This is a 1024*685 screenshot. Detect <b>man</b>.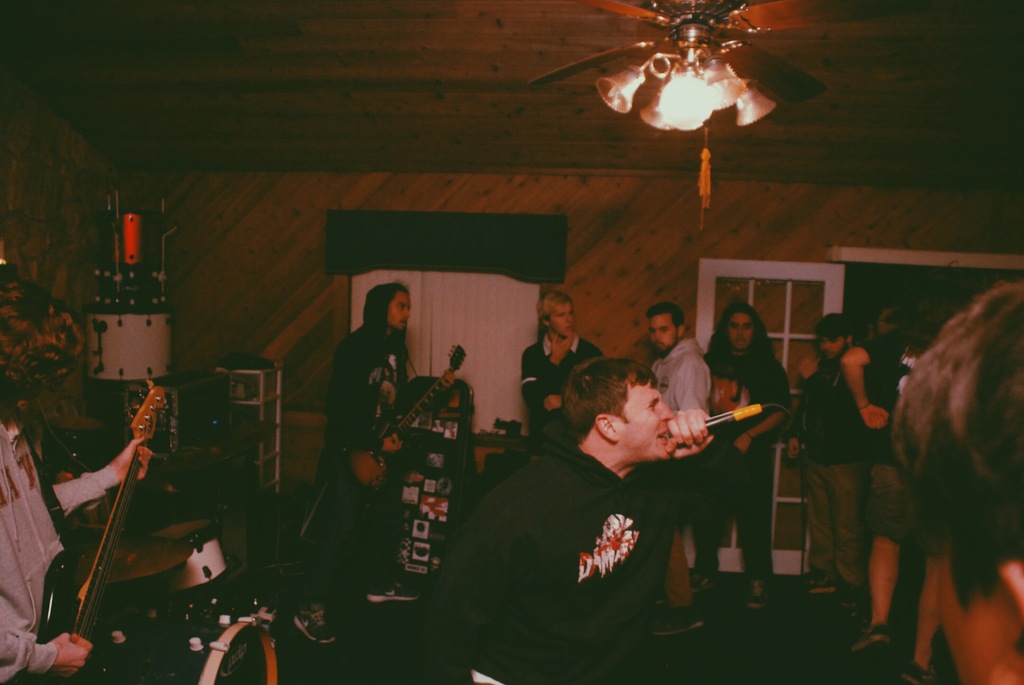
x1=433, y1=343, x2=767, y2=638.
